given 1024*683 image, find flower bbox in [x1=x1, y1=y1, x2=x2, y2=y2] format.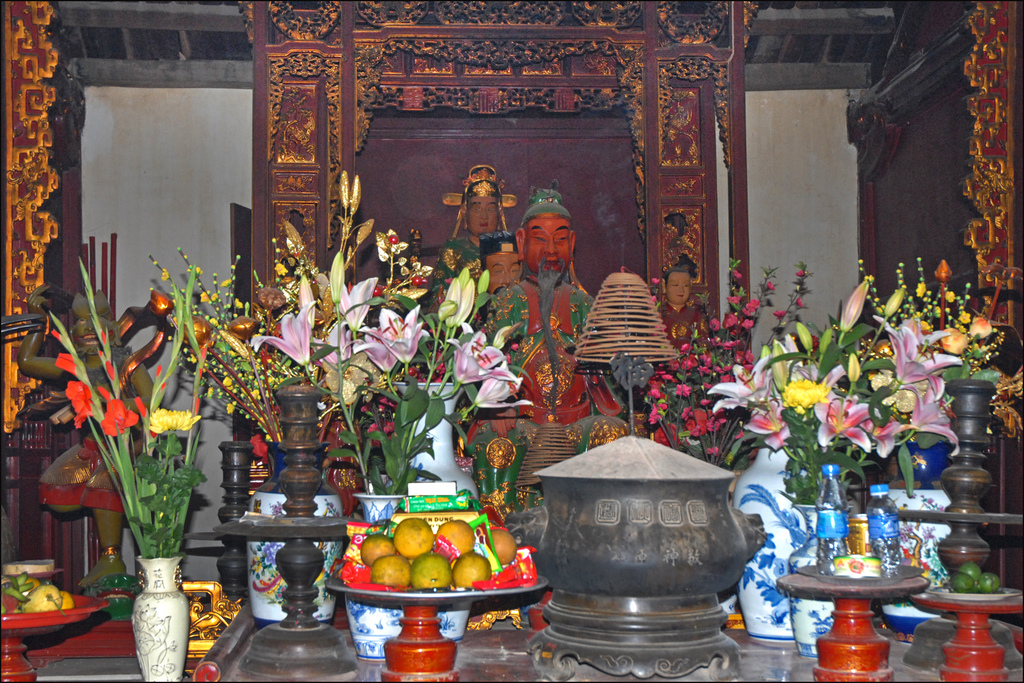
[x1=31, y1=308, x2=141, y2=482].
